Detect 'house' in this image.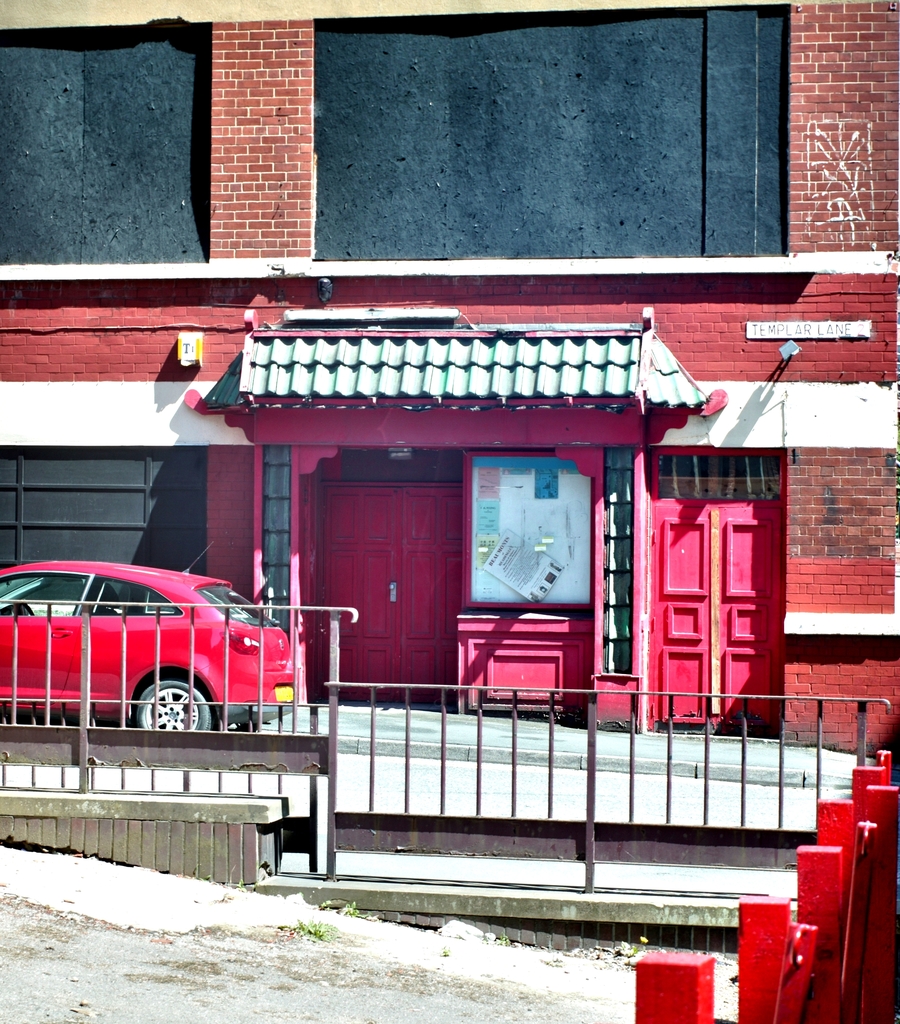
Detection: select_region(1, 6, 899, 774).
